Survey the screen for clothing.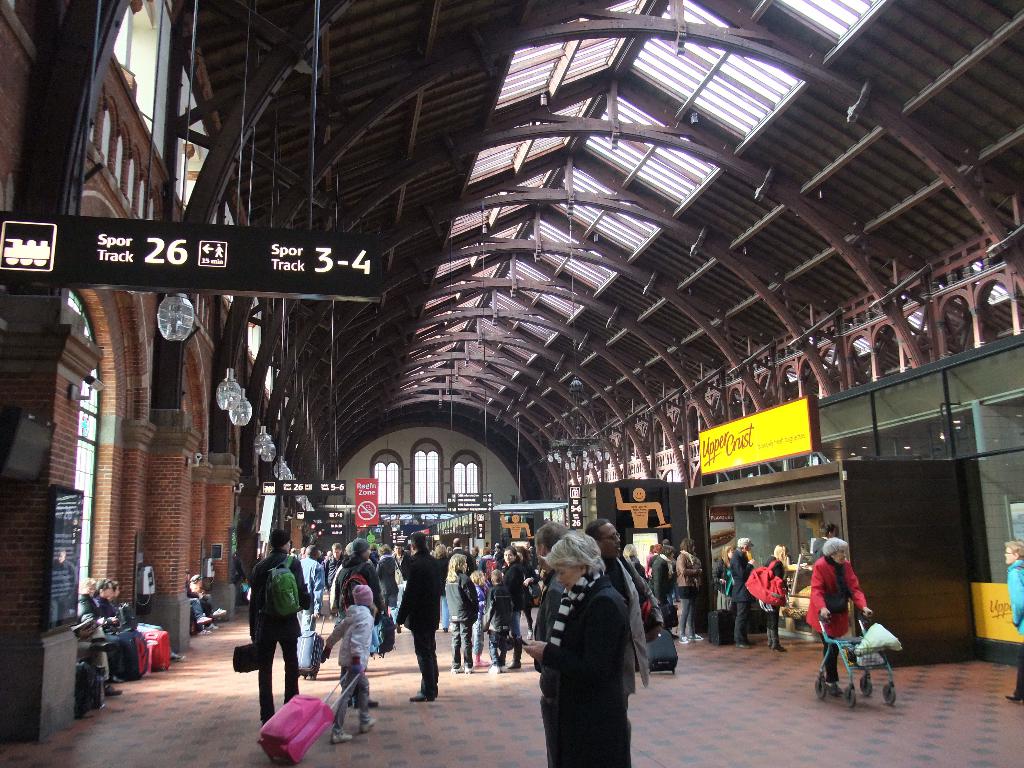
Survey found: detection(605, 554, 664, 727).
